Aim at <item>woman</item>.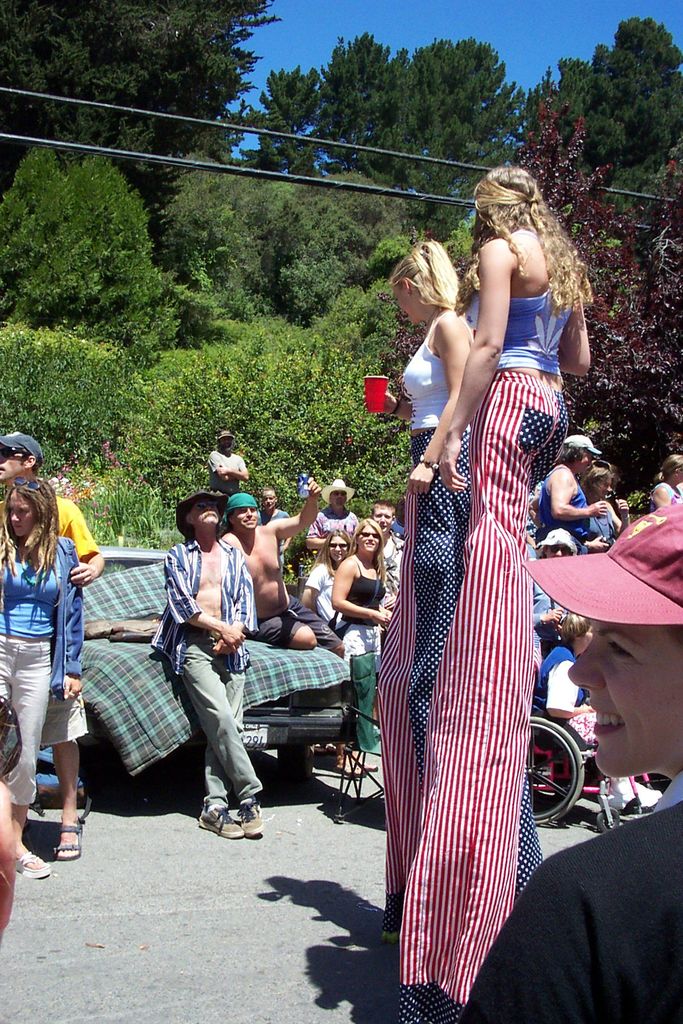
Aimed at region(651, 453, 682, 516).
